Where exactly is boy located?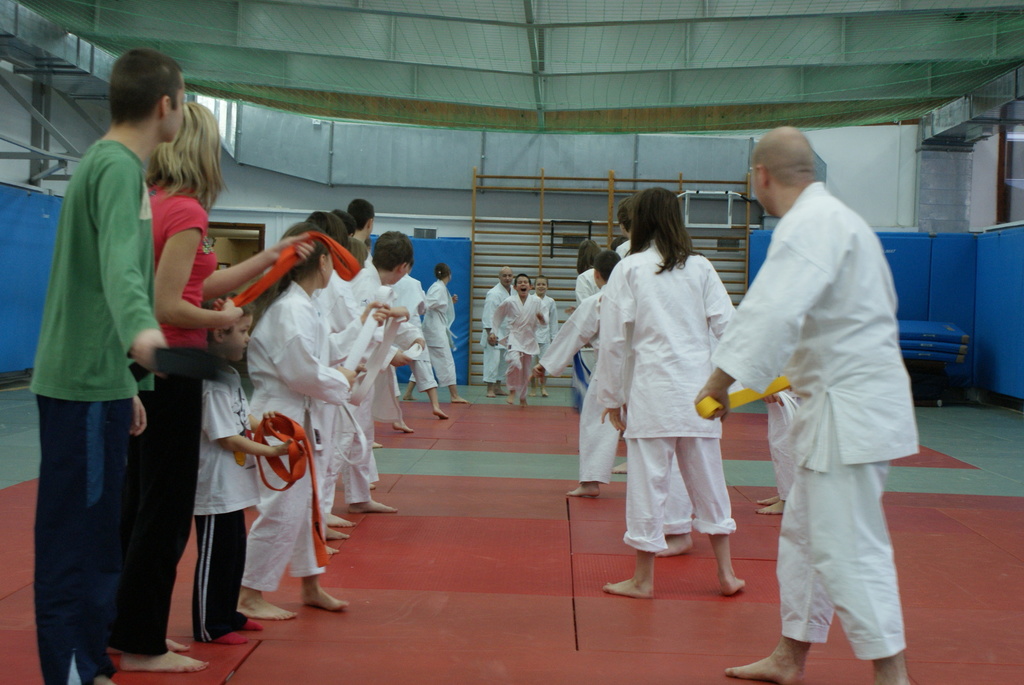
Its bounding box is (left=10, top=66, right=192, bottom=684).
